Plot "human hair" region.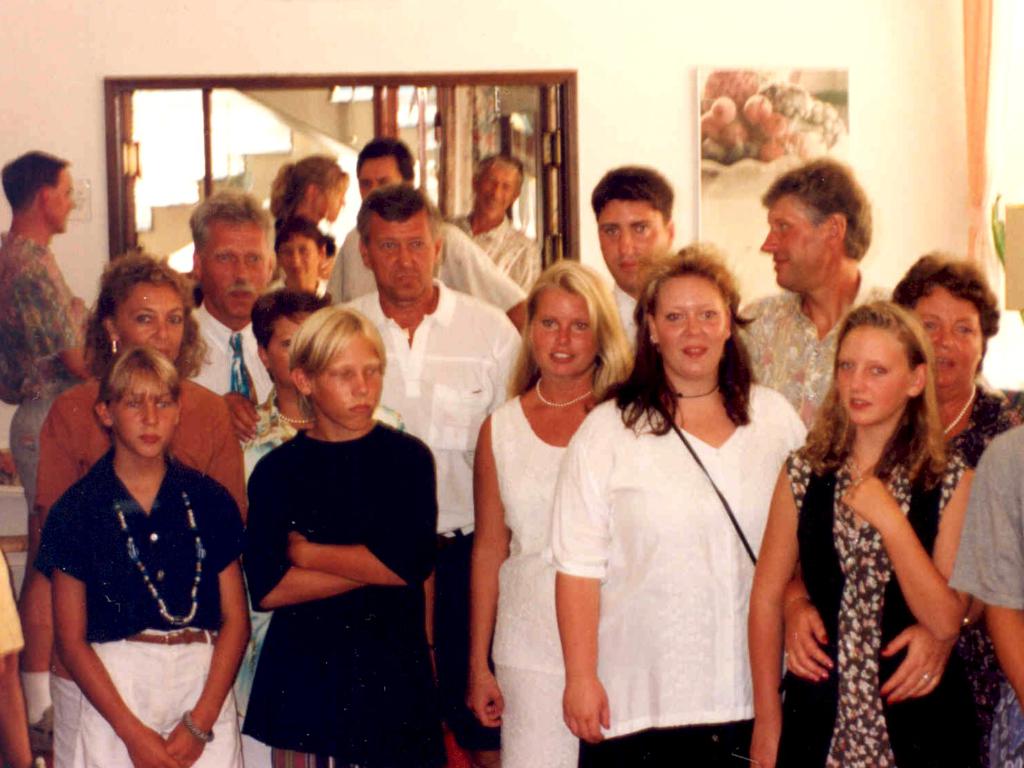
Plotted at select_region(276, 220, 337, 257).
